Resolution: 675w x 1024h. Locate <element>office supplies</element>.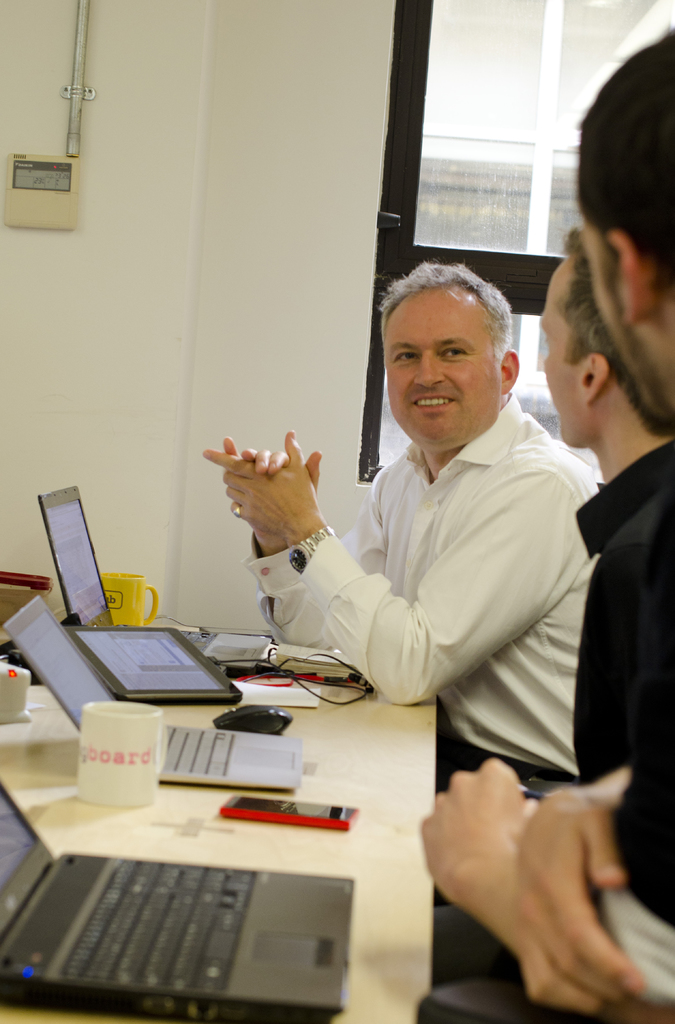
0 593 297 792.
